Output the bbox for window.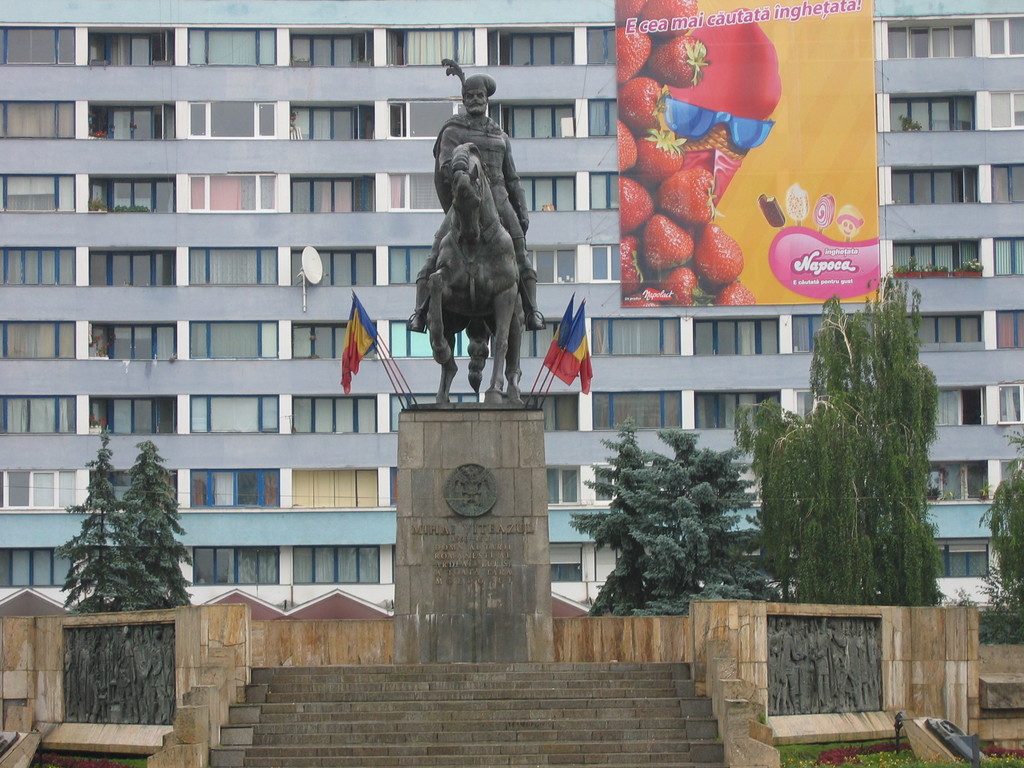
x1=0 y1=462 x2=81 y2=507.
